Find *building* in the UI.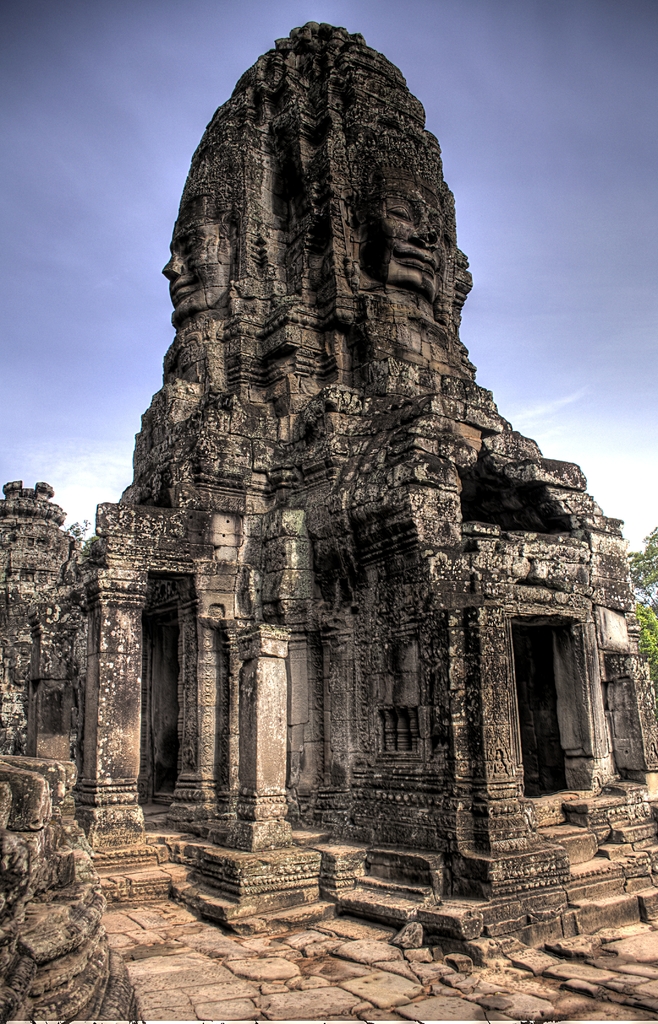
UI element at bbox=(1, 16, 657, 1023).
